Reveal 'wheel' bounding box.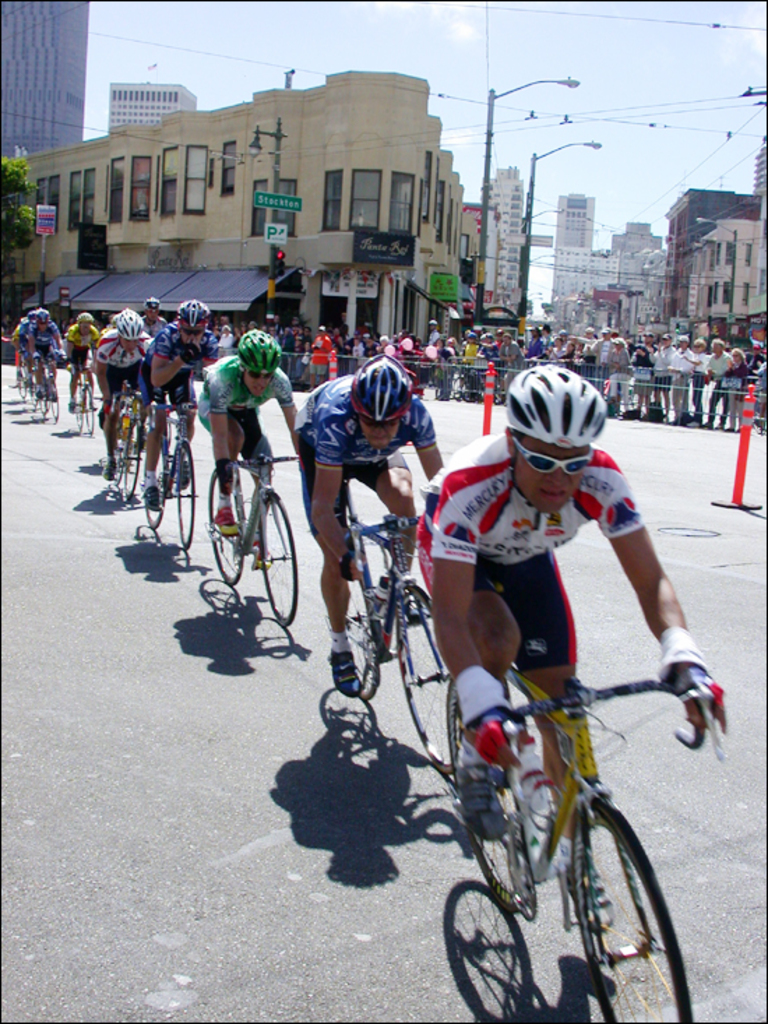
Revealed: [left=401, top=590, right=469, bottom=775].
